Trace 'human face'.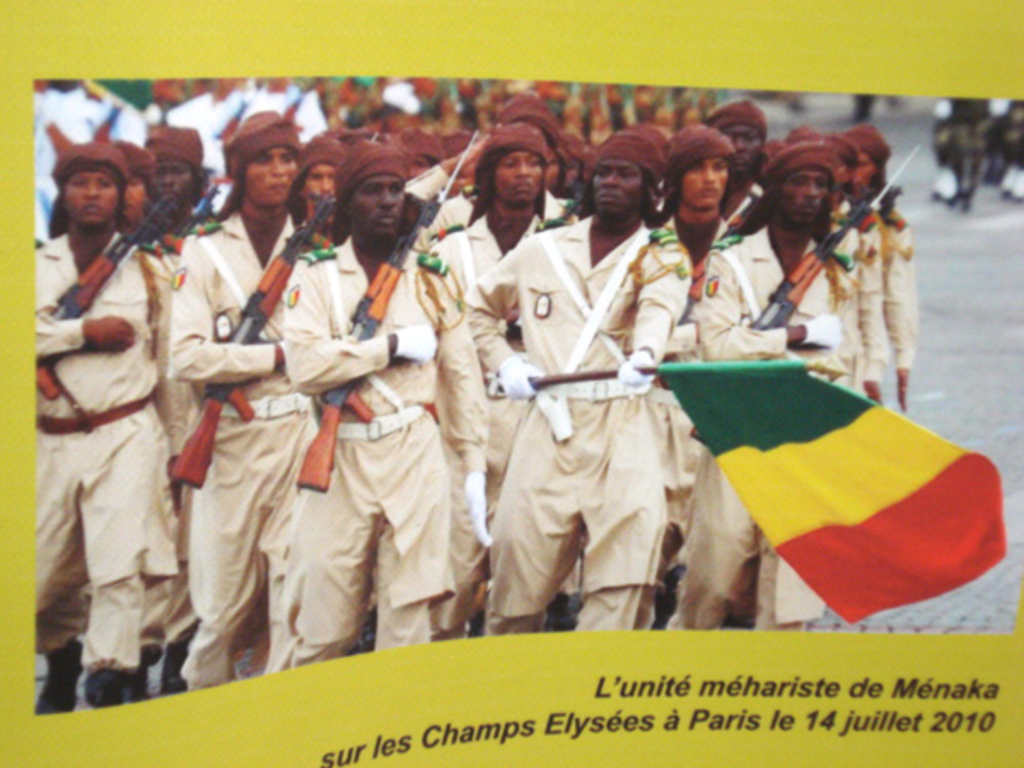
Traced to (x1=128, y1=177, x2=152, y2=217).
